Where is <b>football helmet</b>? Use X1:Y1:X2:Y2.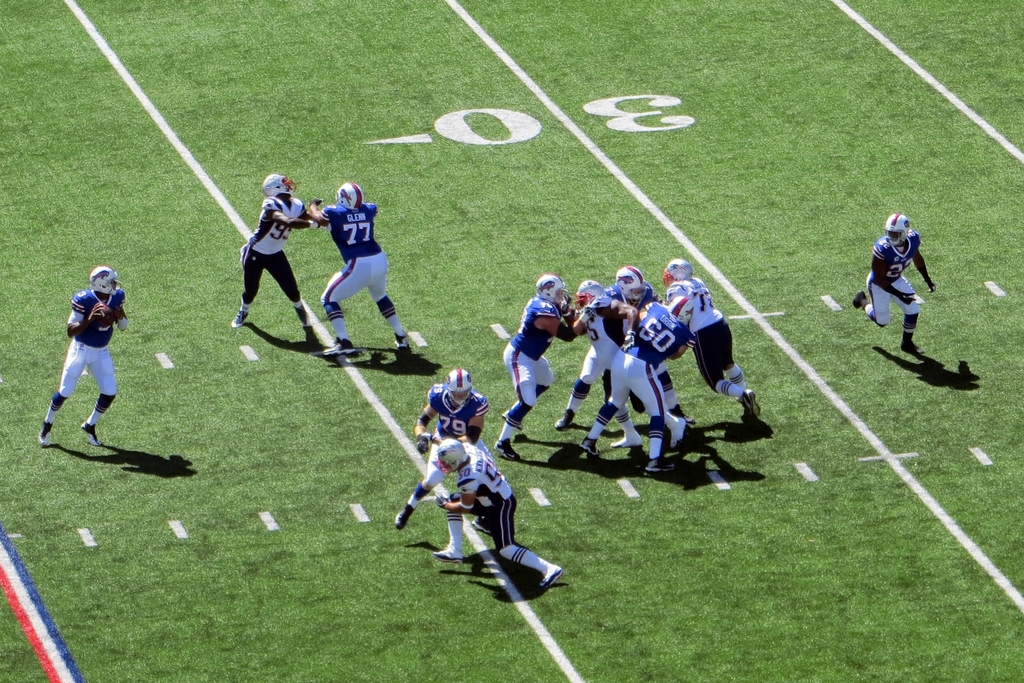
538:277:565:299.
